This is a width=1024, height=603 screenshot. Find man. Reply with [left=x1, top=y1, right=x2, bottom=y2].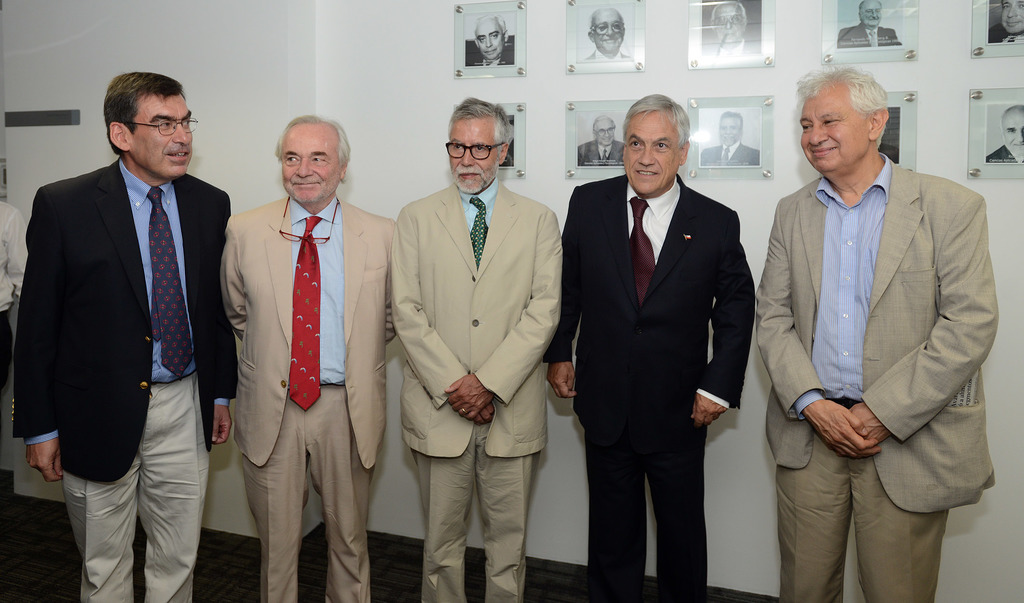
[left=390, top=95, right=564, bottom=602].
